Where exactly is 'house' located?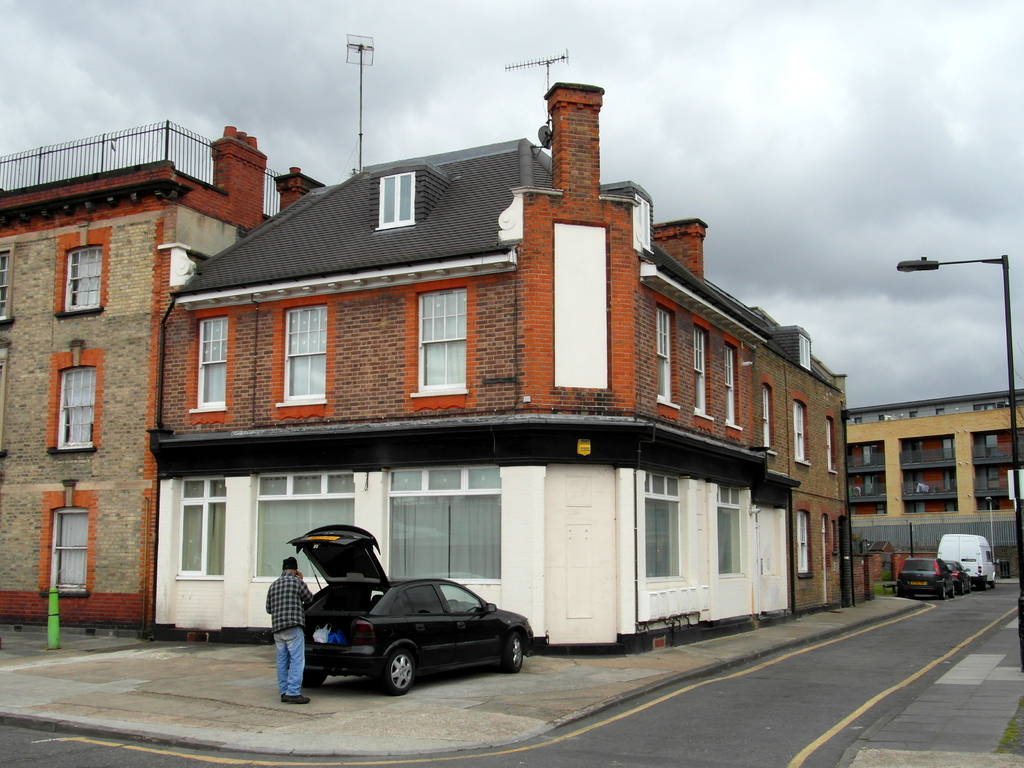
Its bounding box is <region>752, 305, 852, 619</region>.
